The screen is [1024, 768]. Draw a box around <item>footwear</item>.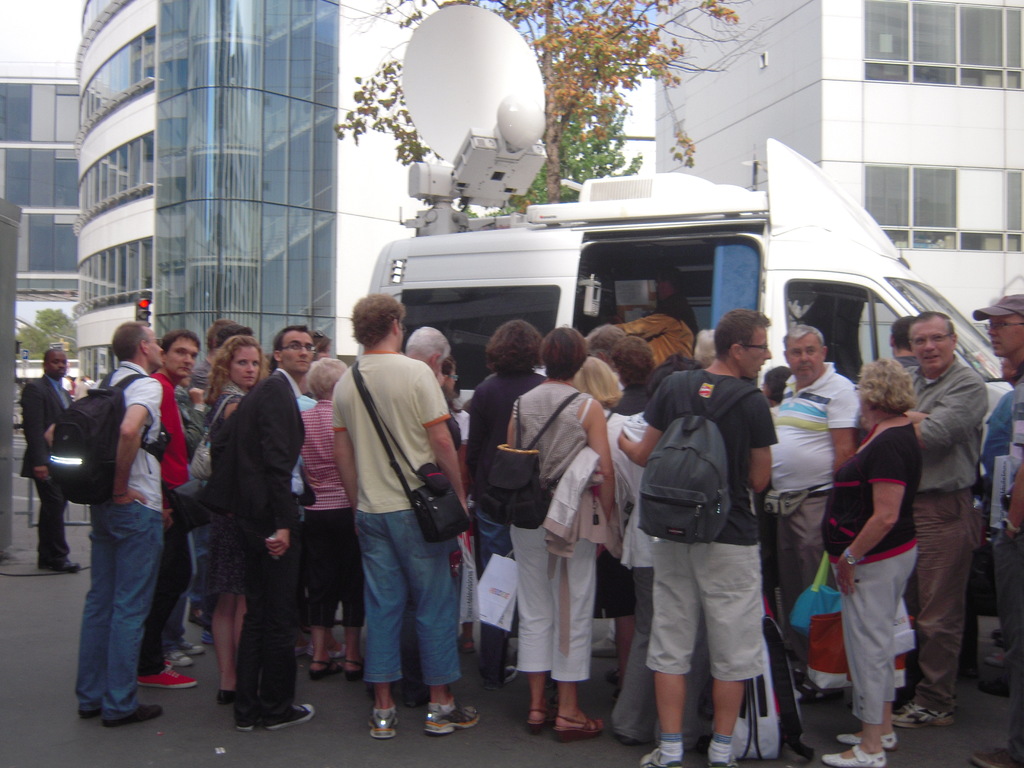
[291, 639, 310, 660].
